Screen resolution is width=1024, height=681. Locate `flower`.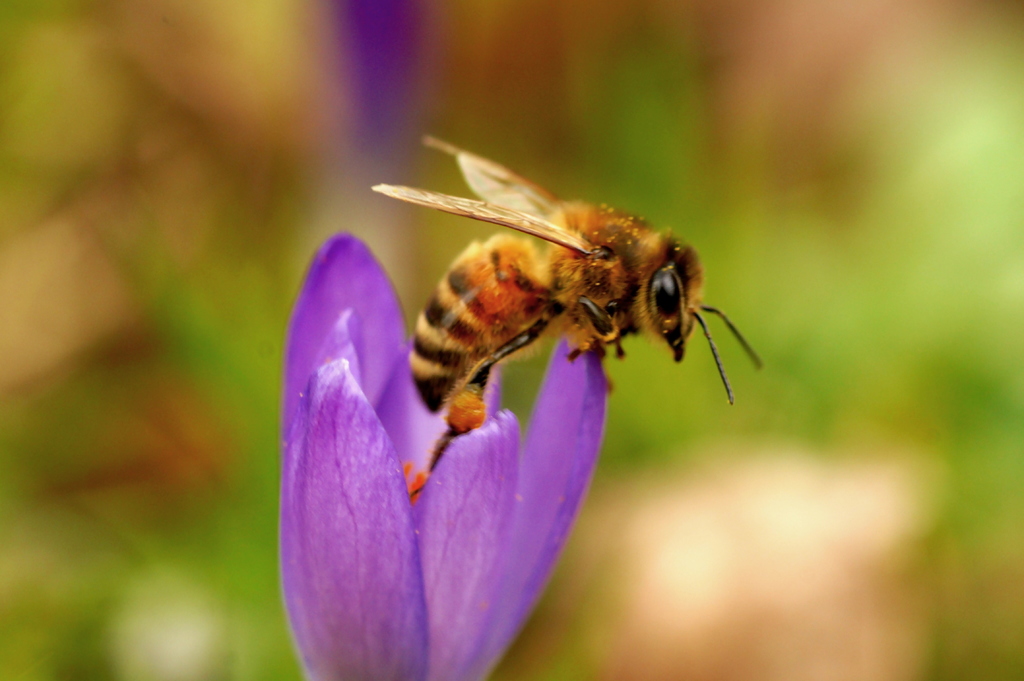
[276, 230, 604, 678].
